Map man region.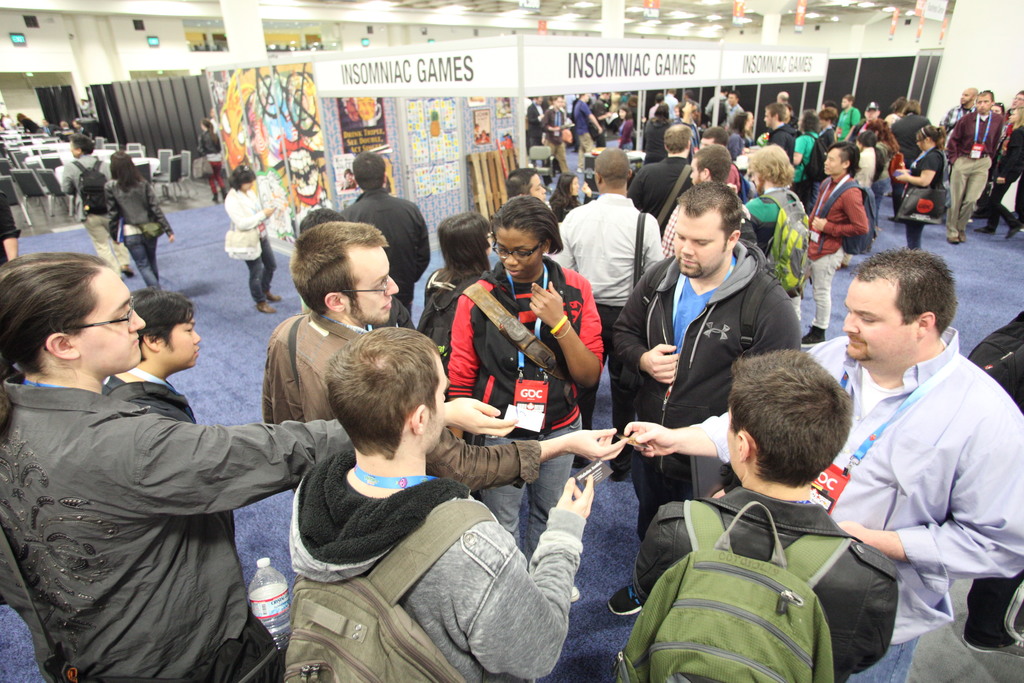
Mapped to (801, 223, 1010, 682).
